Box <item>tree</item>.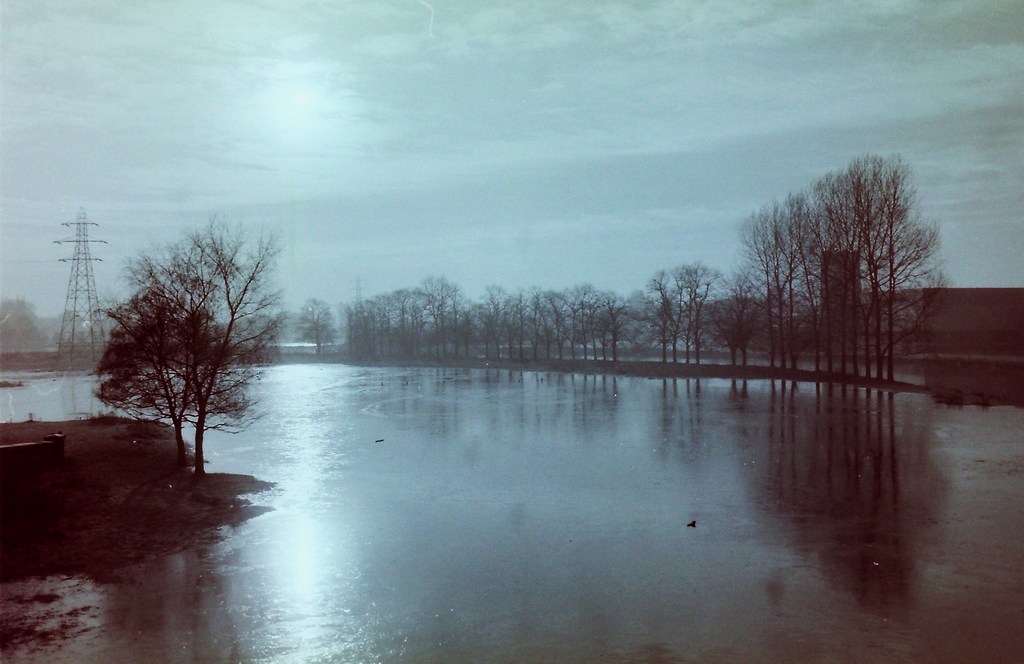
x1=0, y1=290, x2=48, y2=352.
